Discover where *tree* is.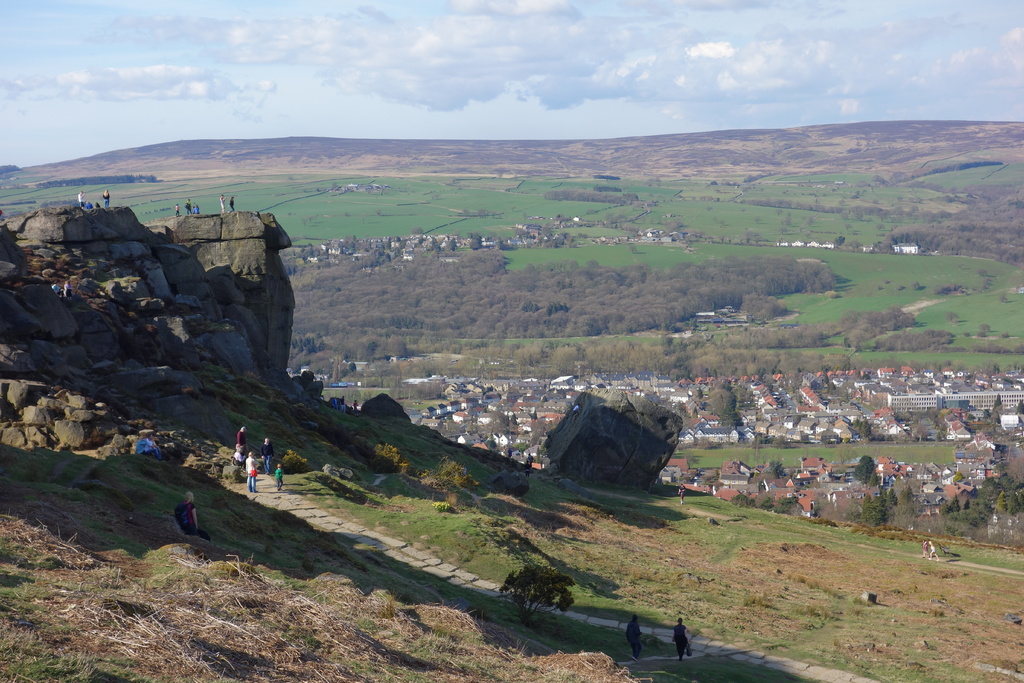
Discovered at Rect(884, 279, 890, 284).
